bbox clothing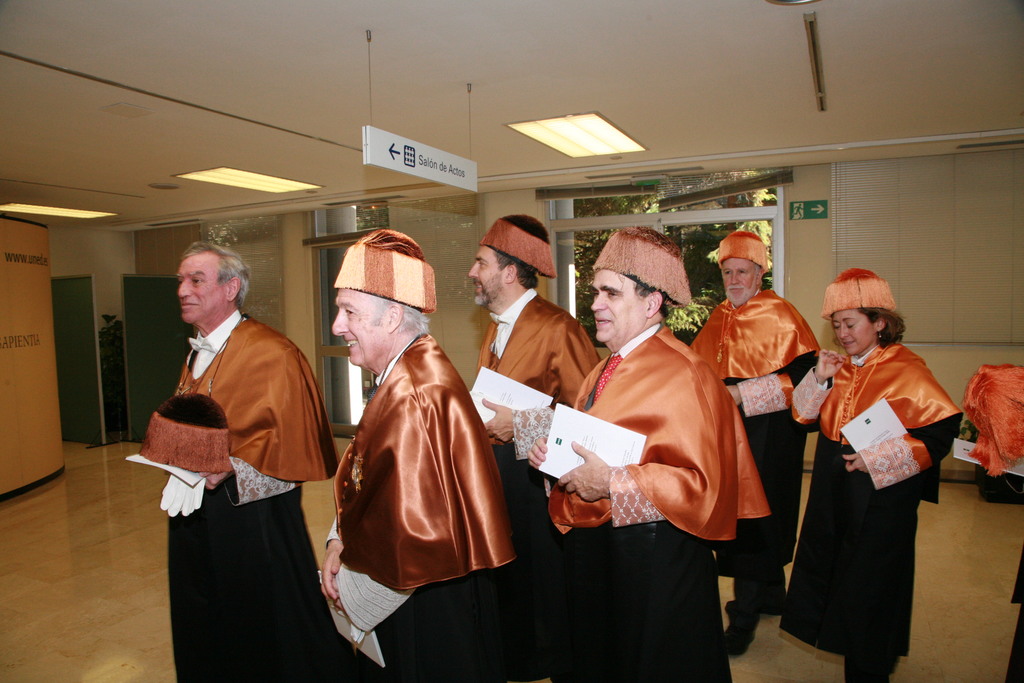
l=330, t=329, r=557, b=682
